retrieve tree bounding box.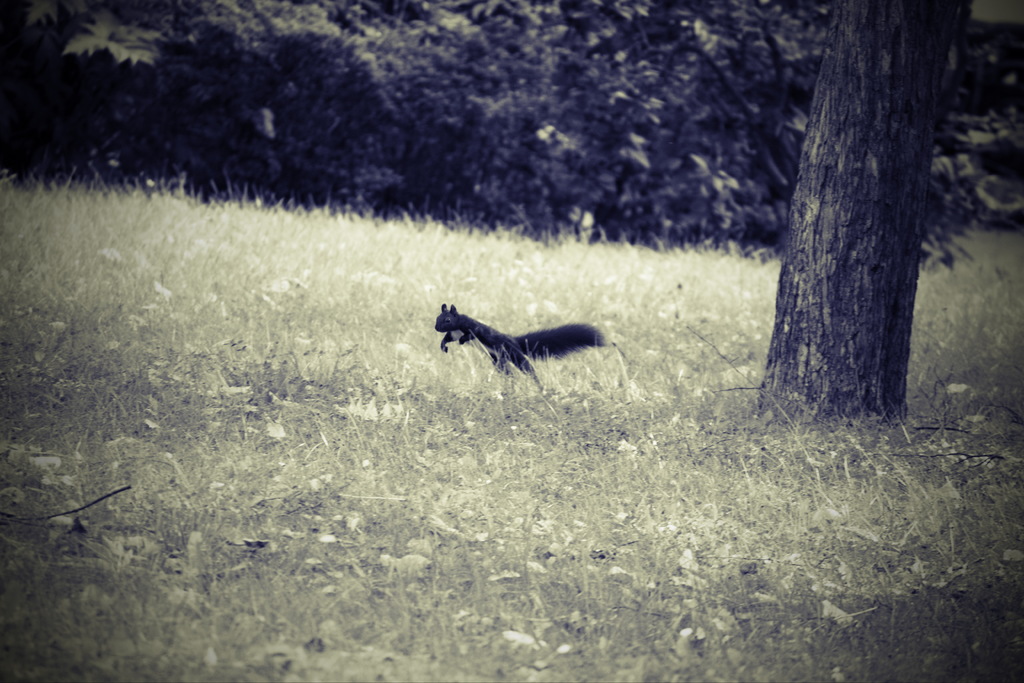
Bounding box: <bbox>728, 3, 1000, 414</bbox>.
